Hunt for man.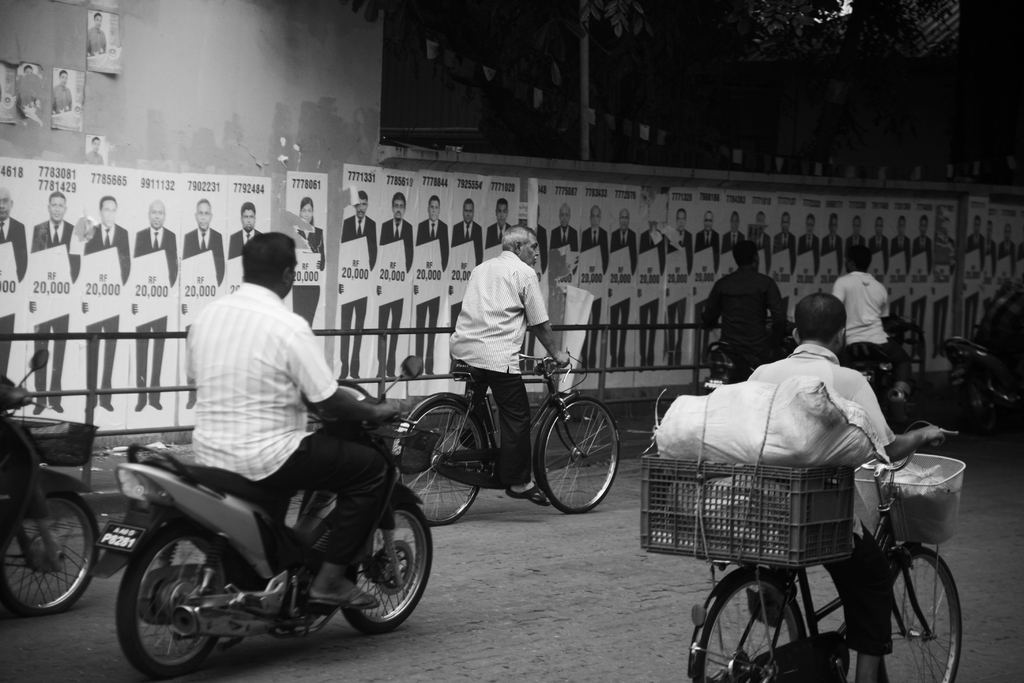
Hunted down at BBox(85, 12, 108, 58).
